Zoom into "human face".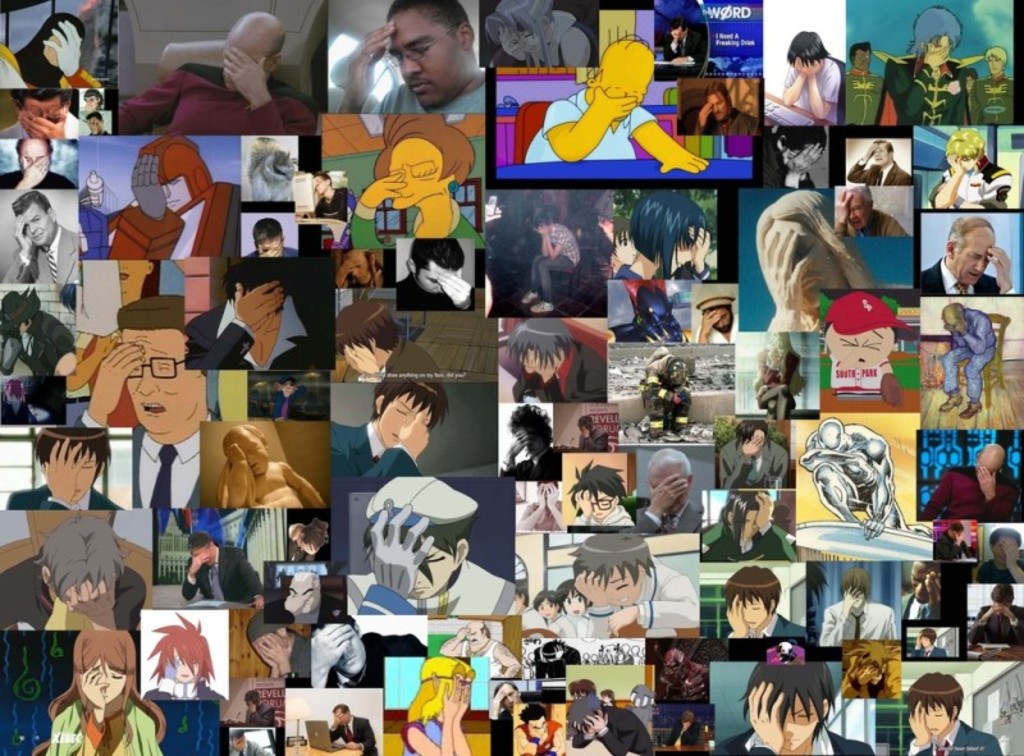
Zoom target: 280, 379, 296, 395.
